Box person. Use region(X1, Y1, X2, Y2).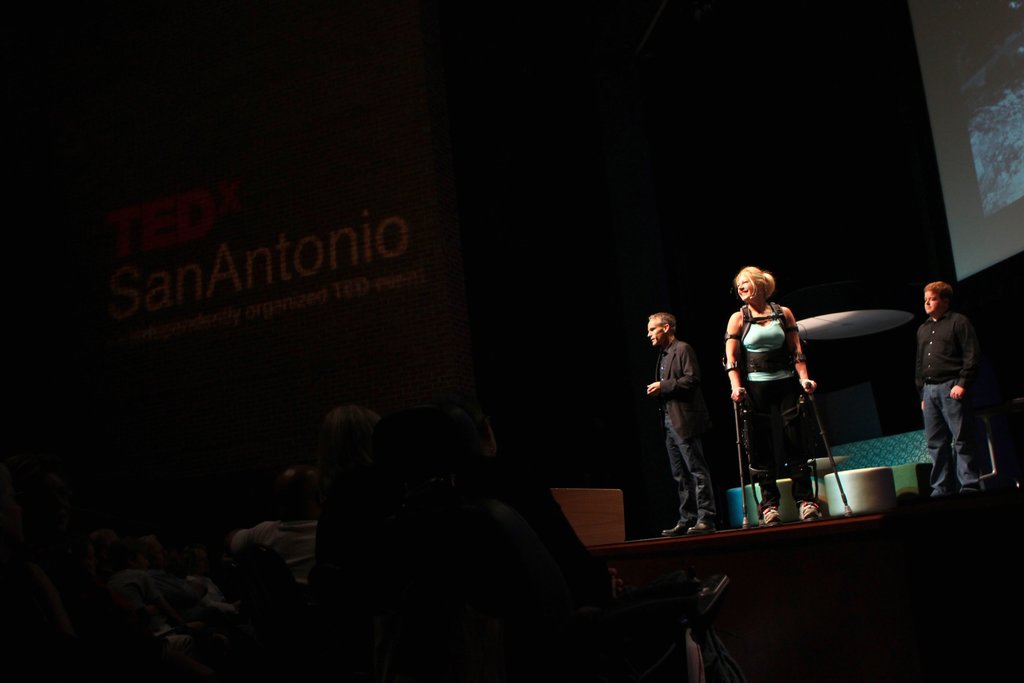
region(721, 263, 817, 527).
